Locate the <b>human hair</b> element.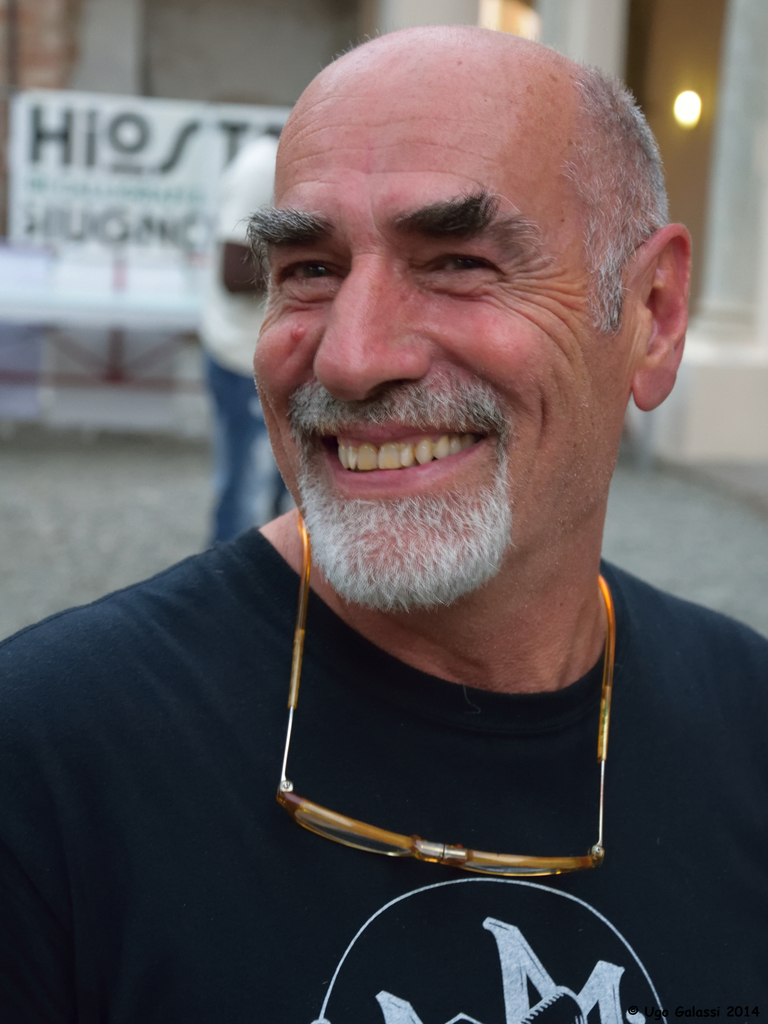
Element bbox: Rect(269, 26, 682, 347).
